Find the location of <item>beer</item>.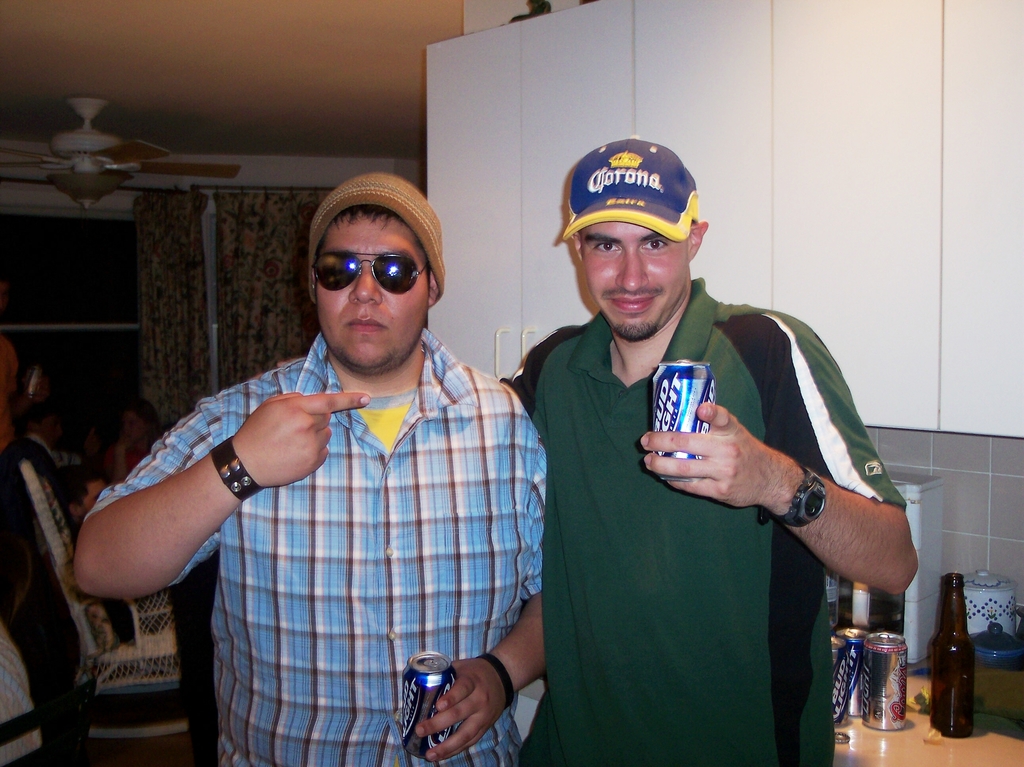
Location: (left=829, top=631, right=851, bottom=729).
